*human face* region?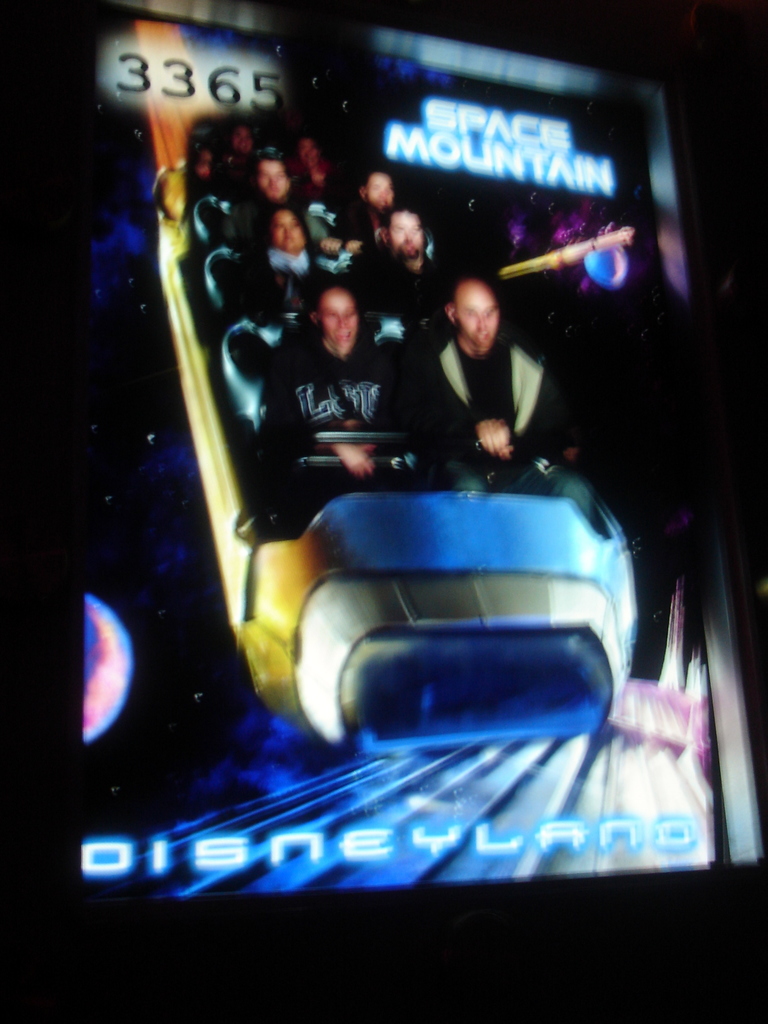
bbox(269, 214, 301, 246)
